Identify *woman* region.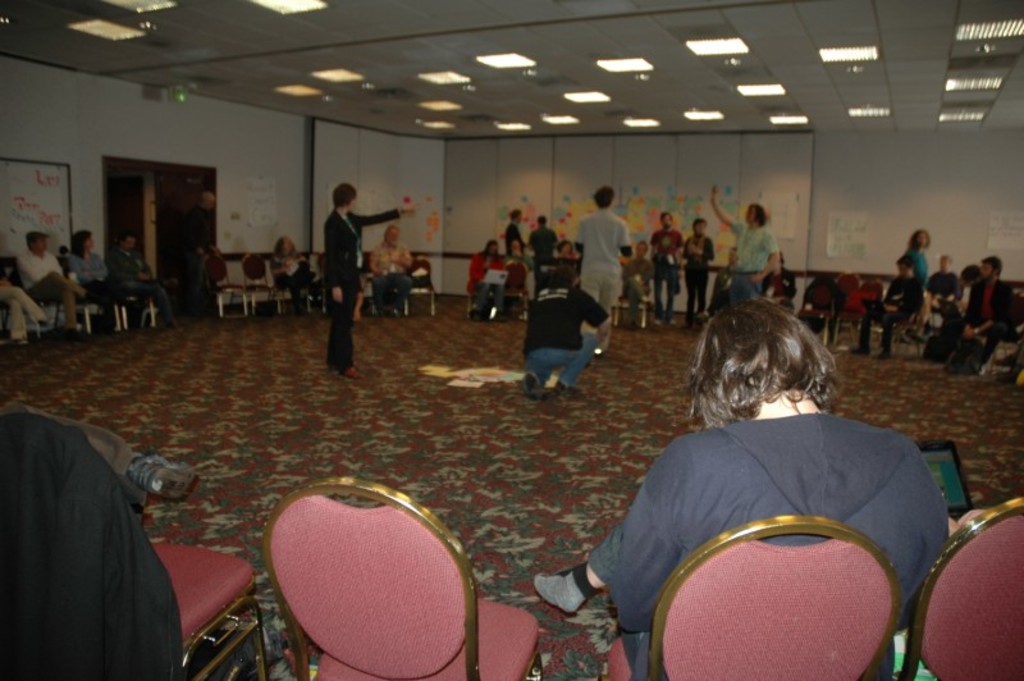
Region: (left=896, top=228, right=932, bottom=346).
